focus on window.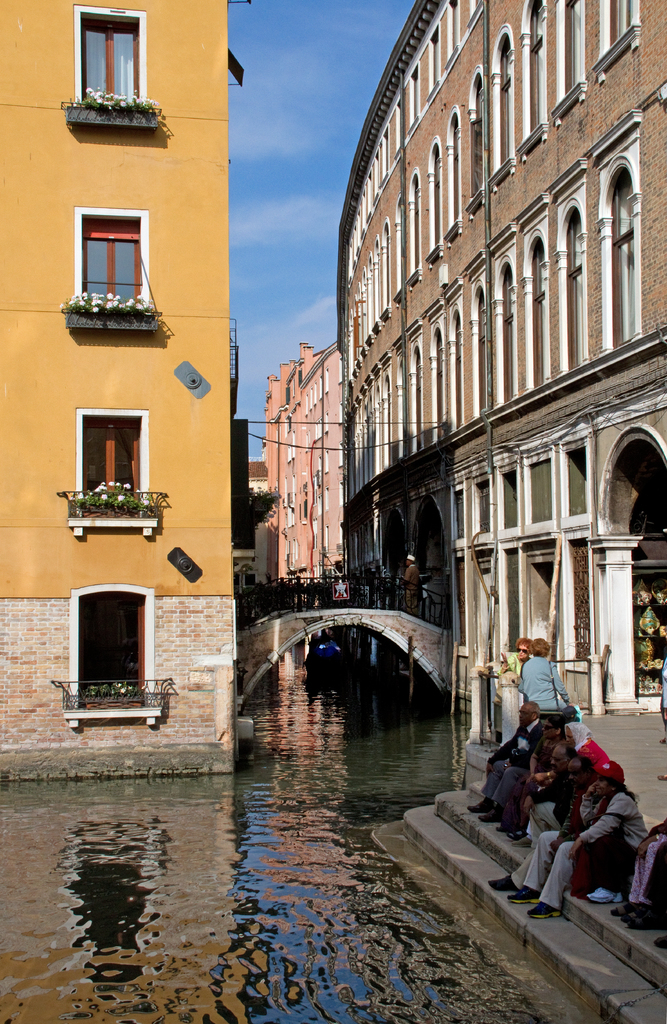
Focused at (x1=77, y1=207, x2=144, y2=308).
